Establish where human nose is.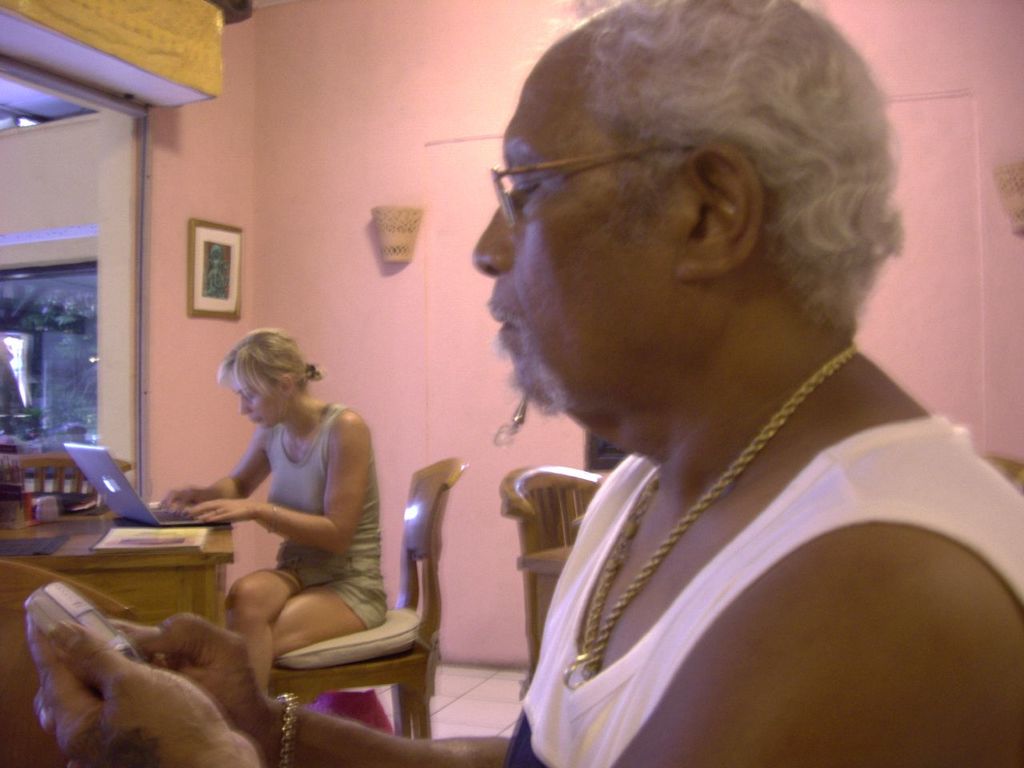
Established at crop(473, 198, 511, 278).
